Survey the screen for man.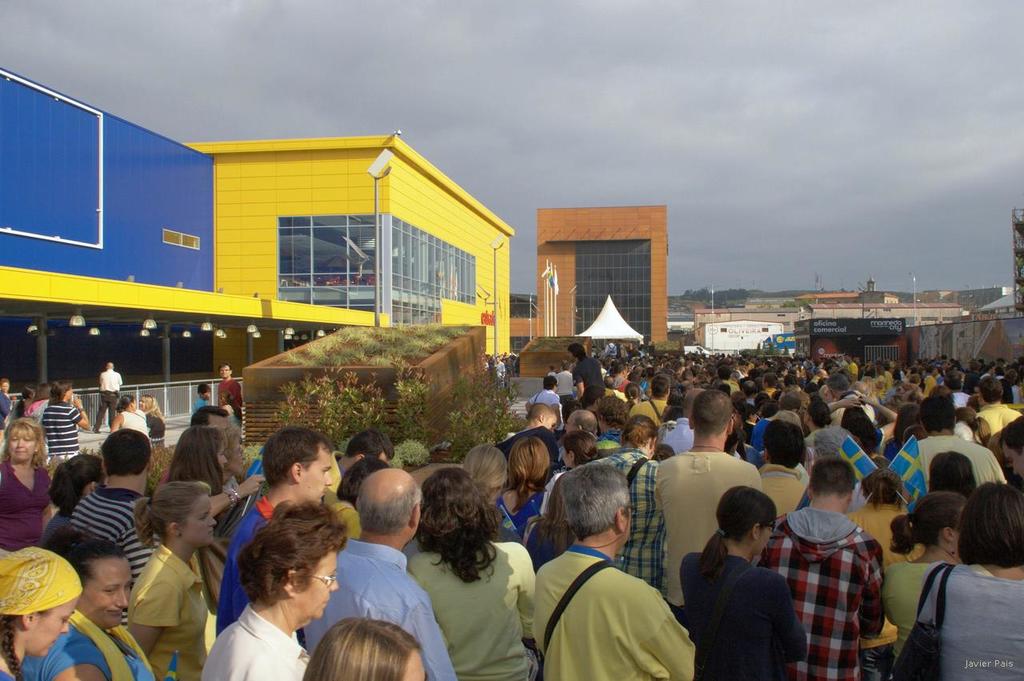
Survey found: 40, 377, 94, 475.
